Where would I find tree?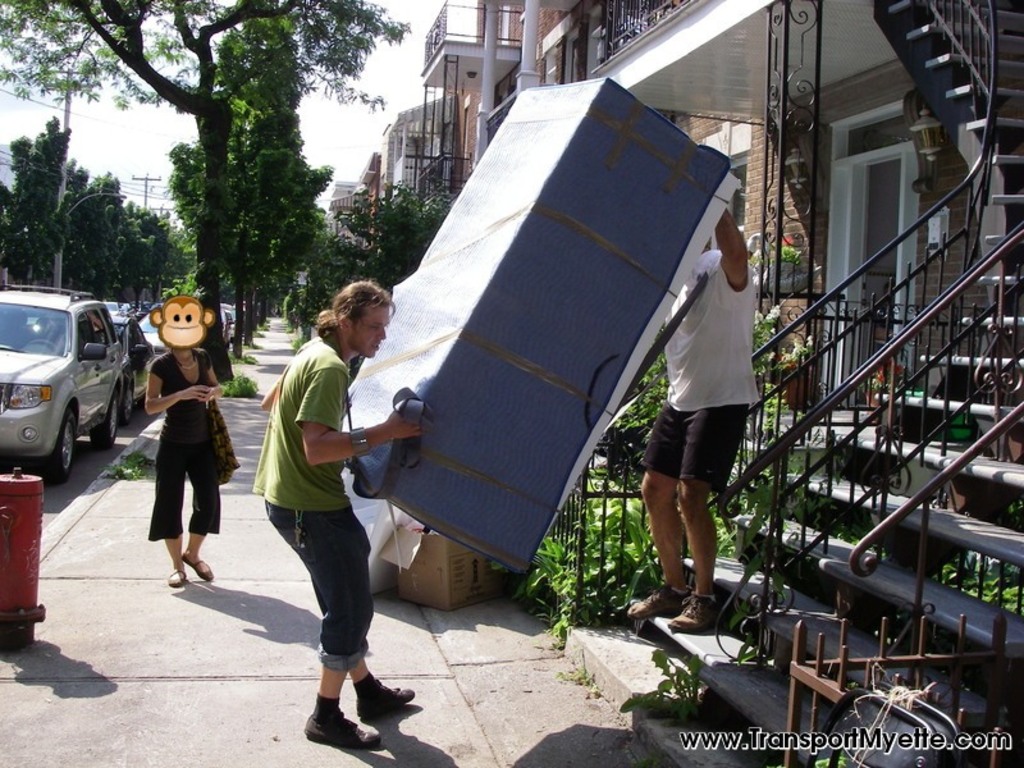
At [0,0,302,388].
